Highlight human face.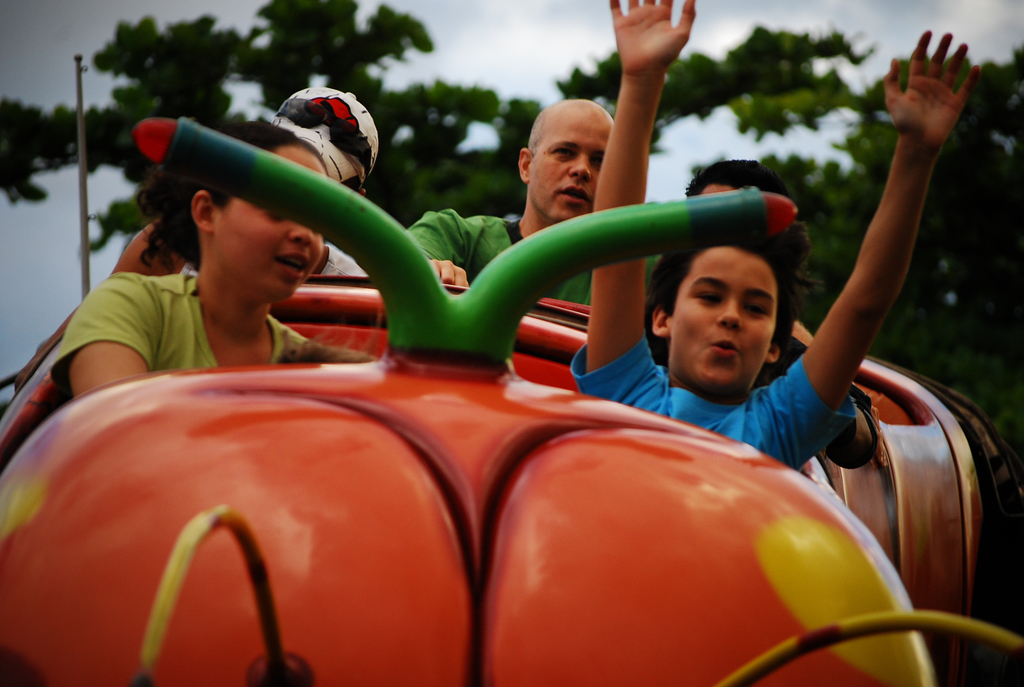
Highlighted region: select_region(669, 246, 776, 396).
